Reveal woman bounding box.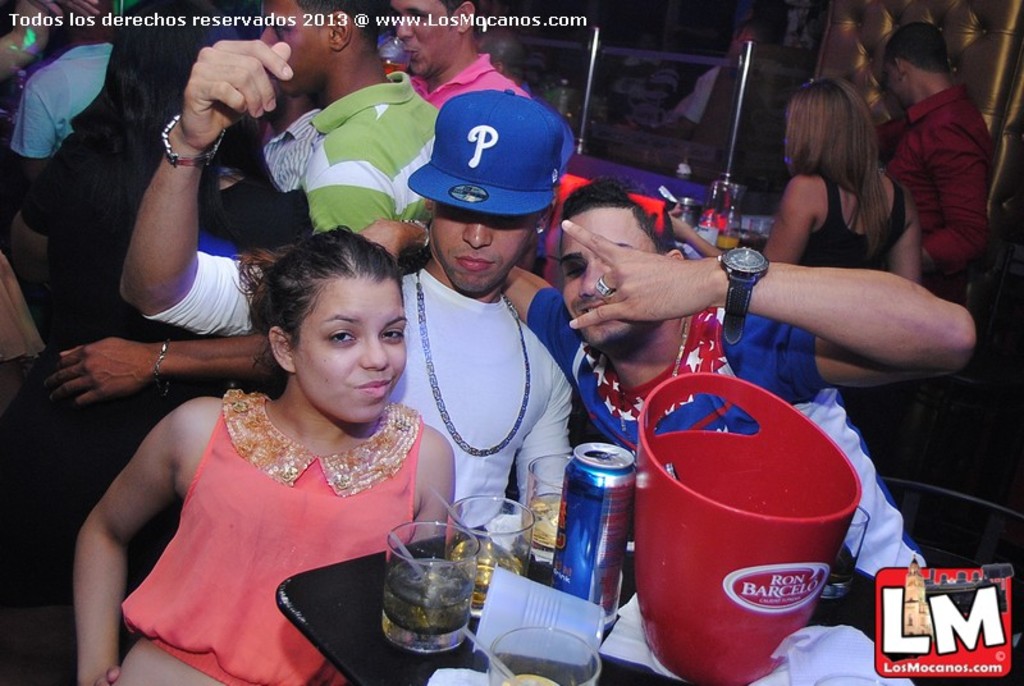
Revealed: (x1=762, y1=78, x2=923, y2=285).
